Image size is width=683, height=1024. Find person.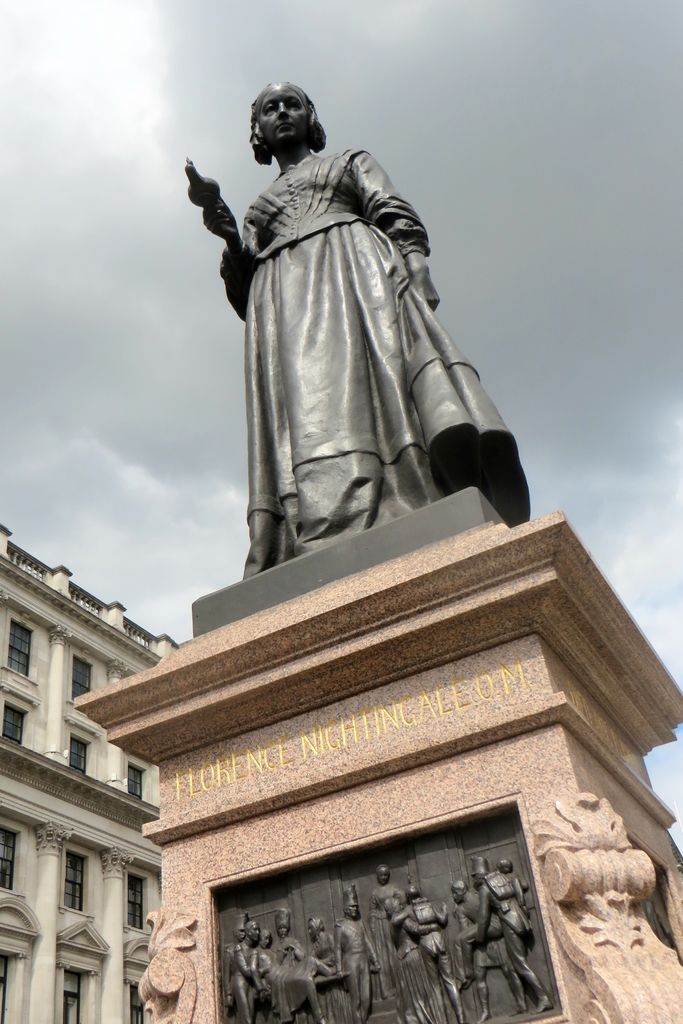
box(272, 906, 306, 953).
